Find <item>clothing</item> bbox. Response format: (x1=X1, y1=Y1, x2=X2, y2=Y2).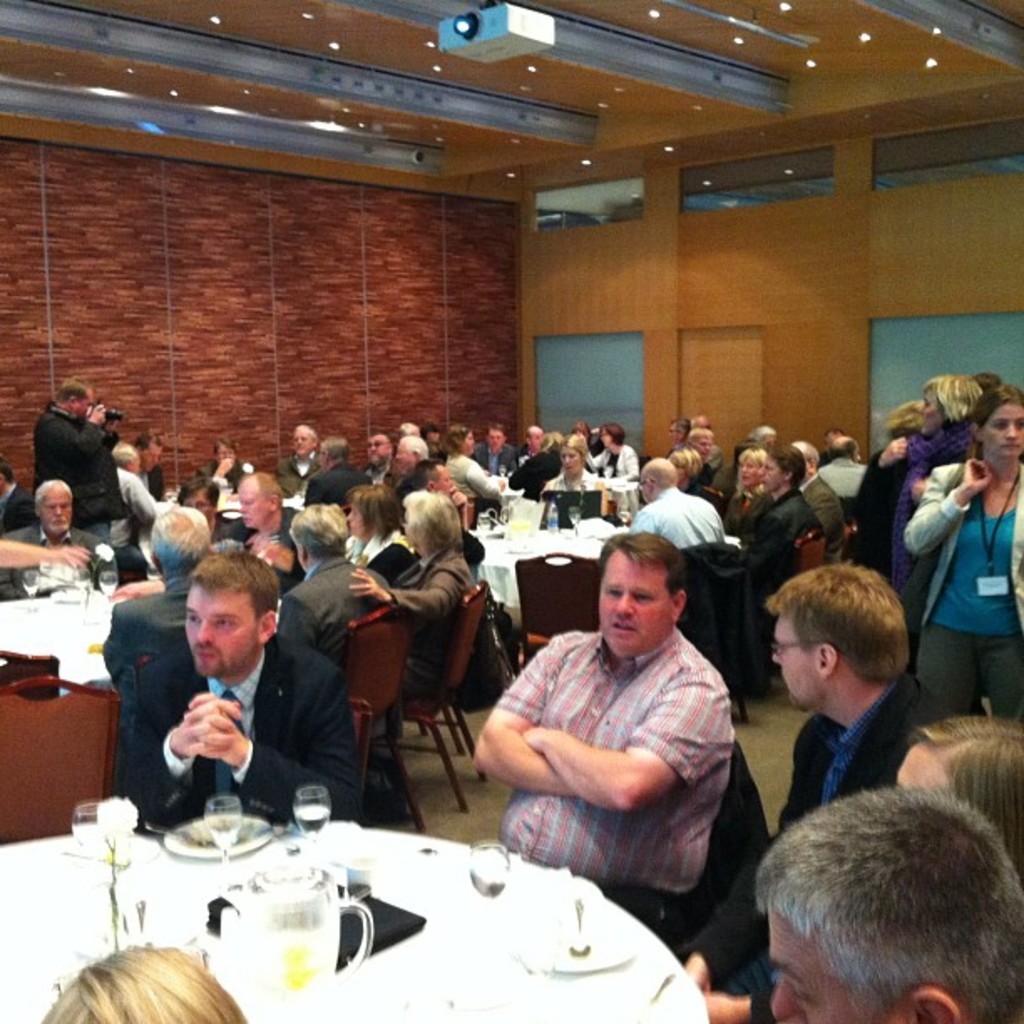
(x1=594, y1=442, x2=637, y2=477).
